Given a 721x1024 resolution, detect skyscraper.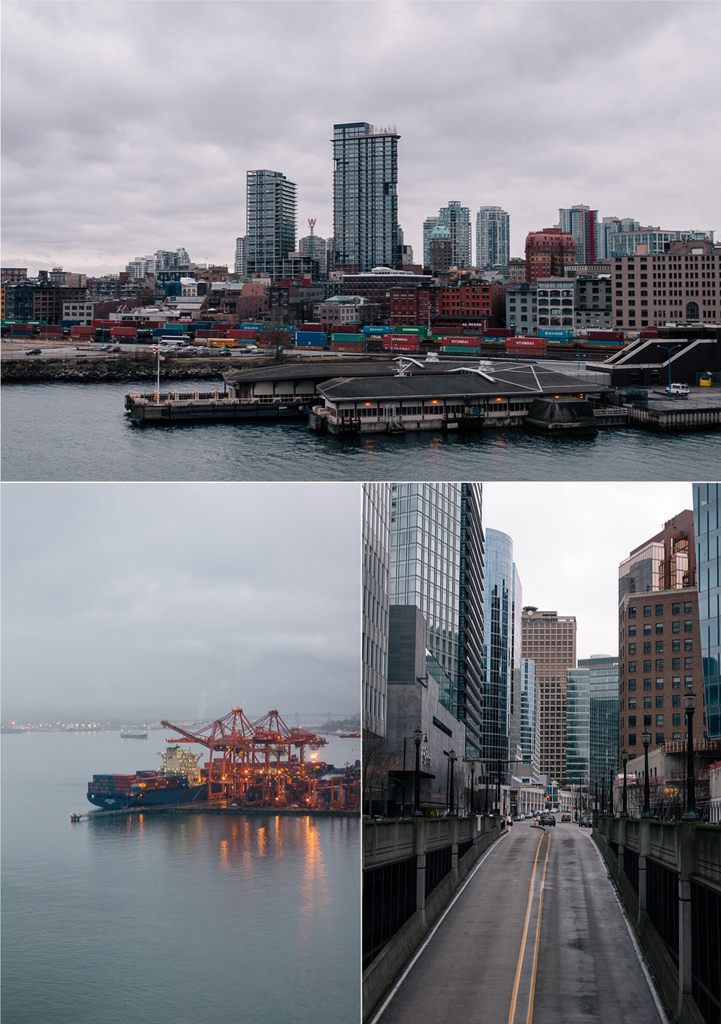
615/601/706/785.
